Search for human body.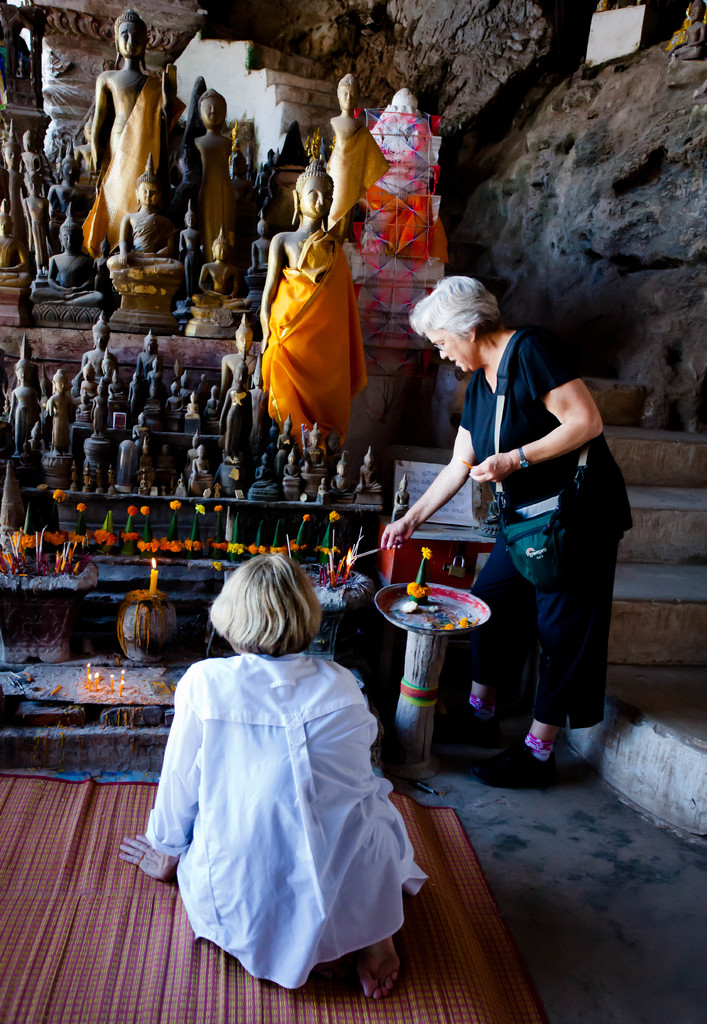
Found at 115 328 157 412.
